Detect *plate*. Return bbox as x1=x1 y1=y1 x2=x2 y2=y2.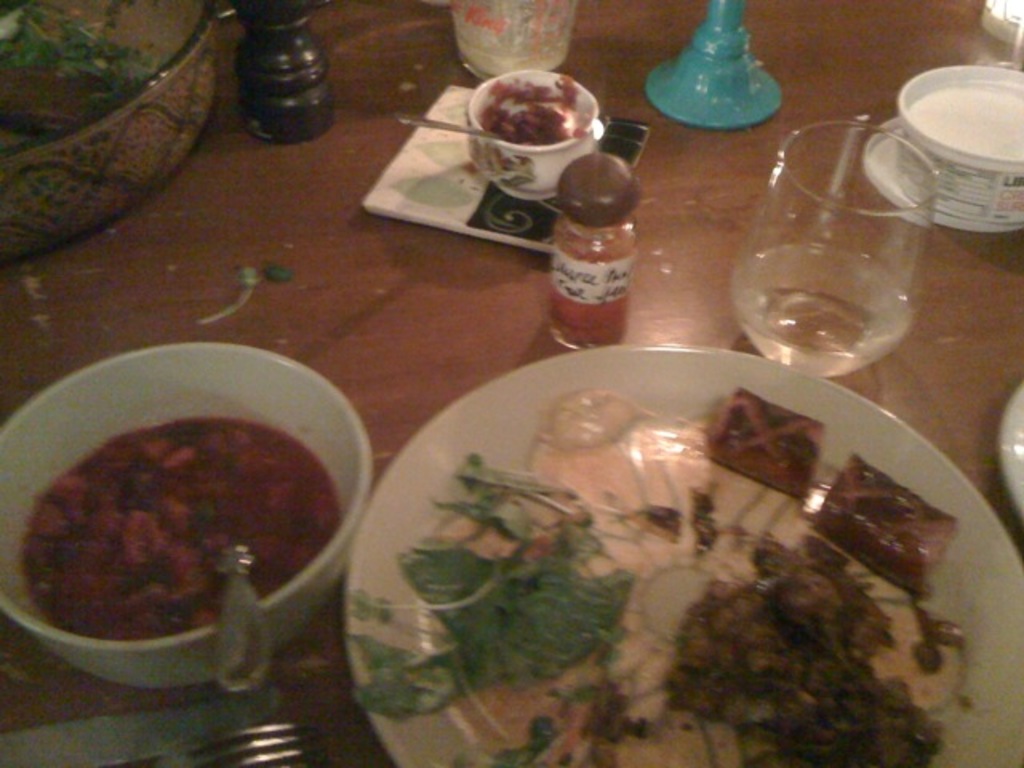
x1=989 y1=382 x2=1022 y2=526.
